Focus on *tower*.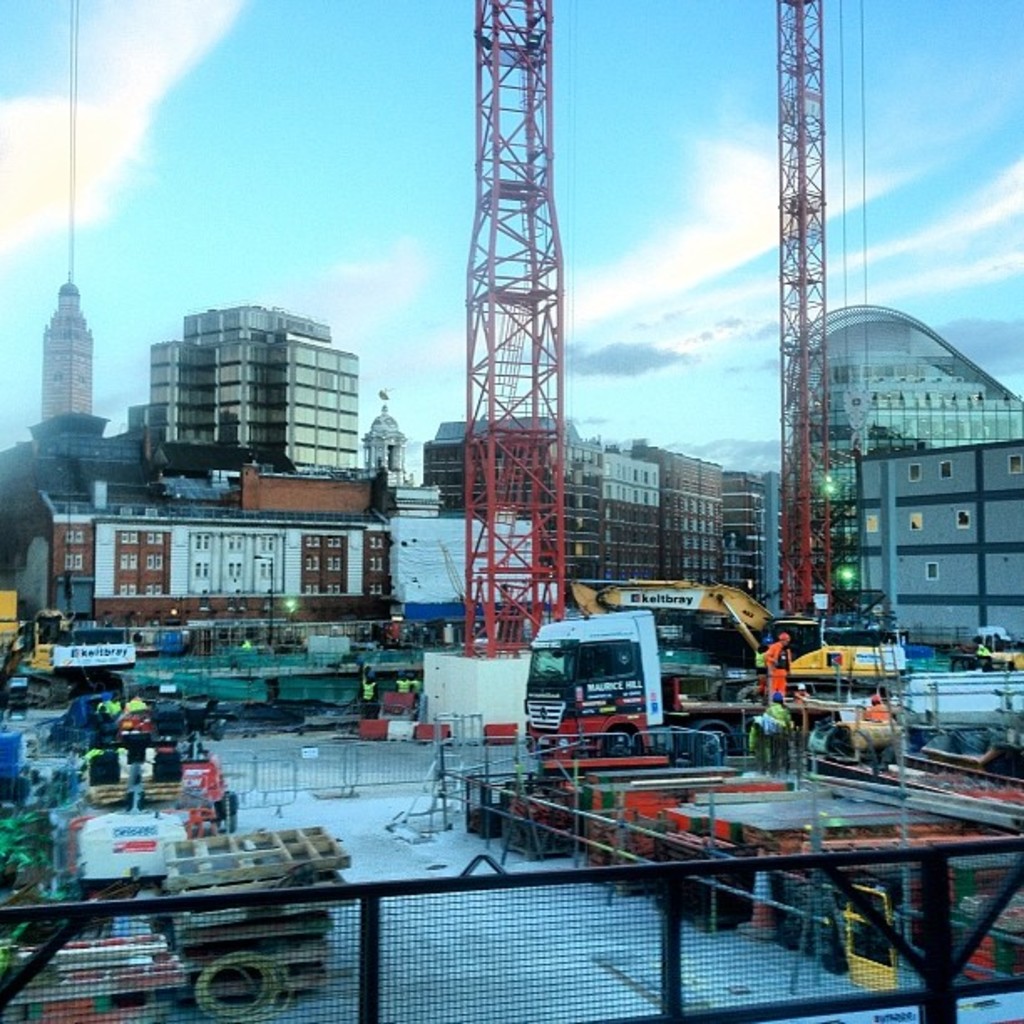
Focused at (x1=124, y1=278, x2=381, y2=544).
